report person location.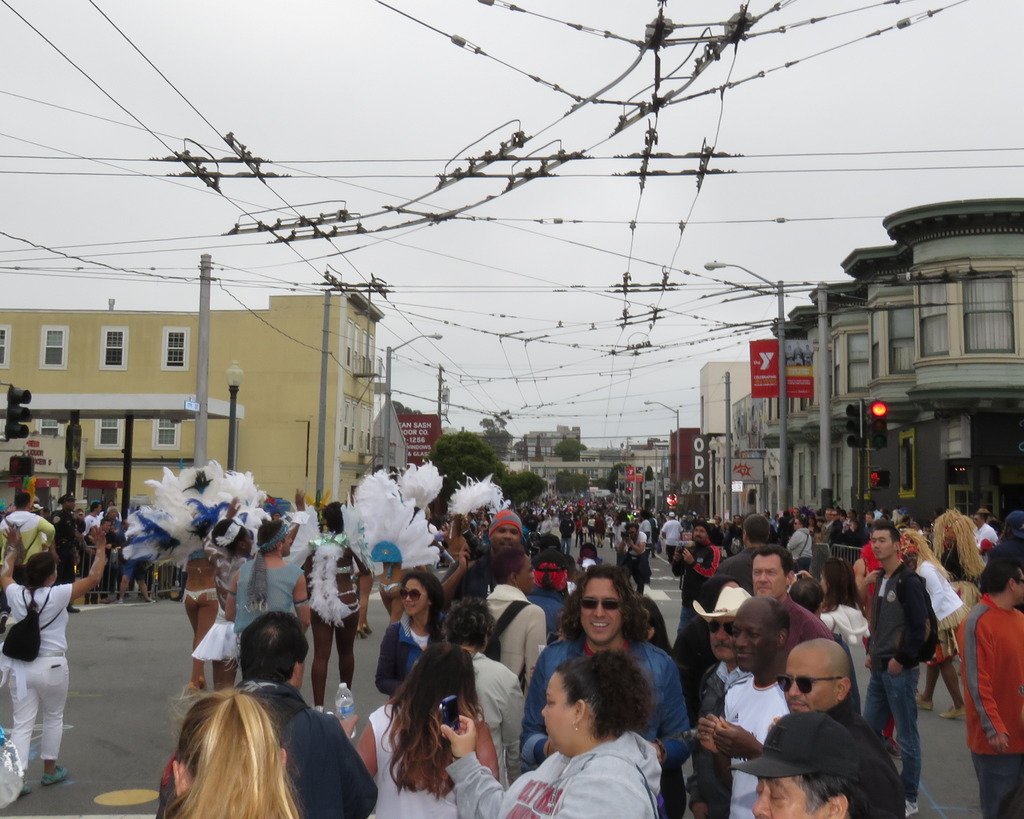
Report: 723/591/801/818.
